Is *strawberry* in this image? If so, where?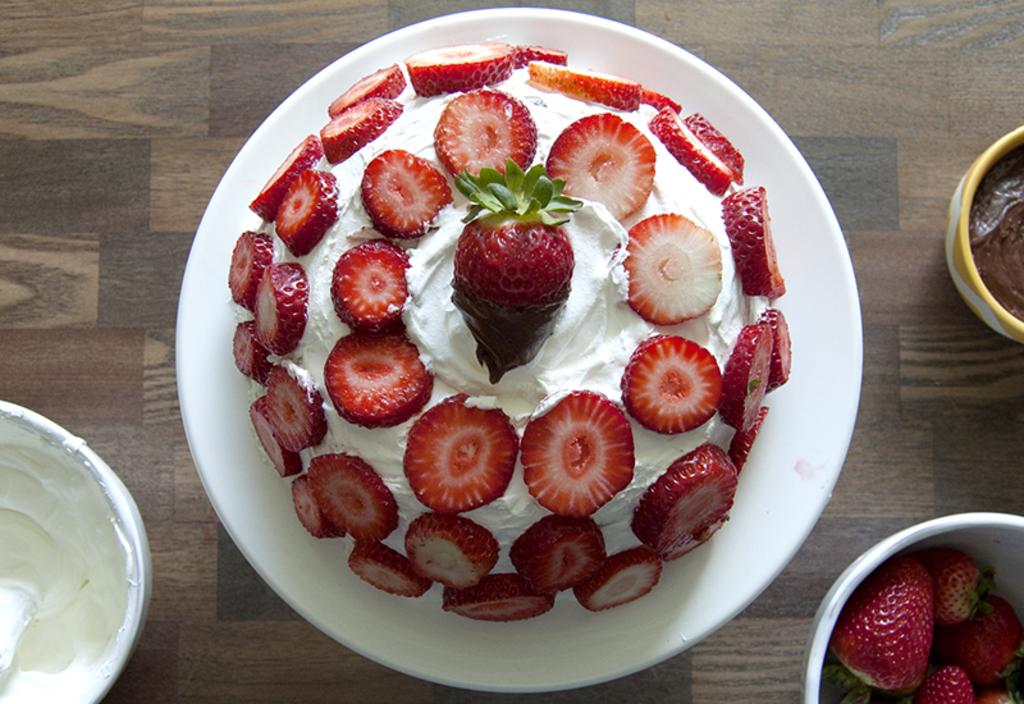
Yes, at left=244, top=132, right=324, bottom=225.
